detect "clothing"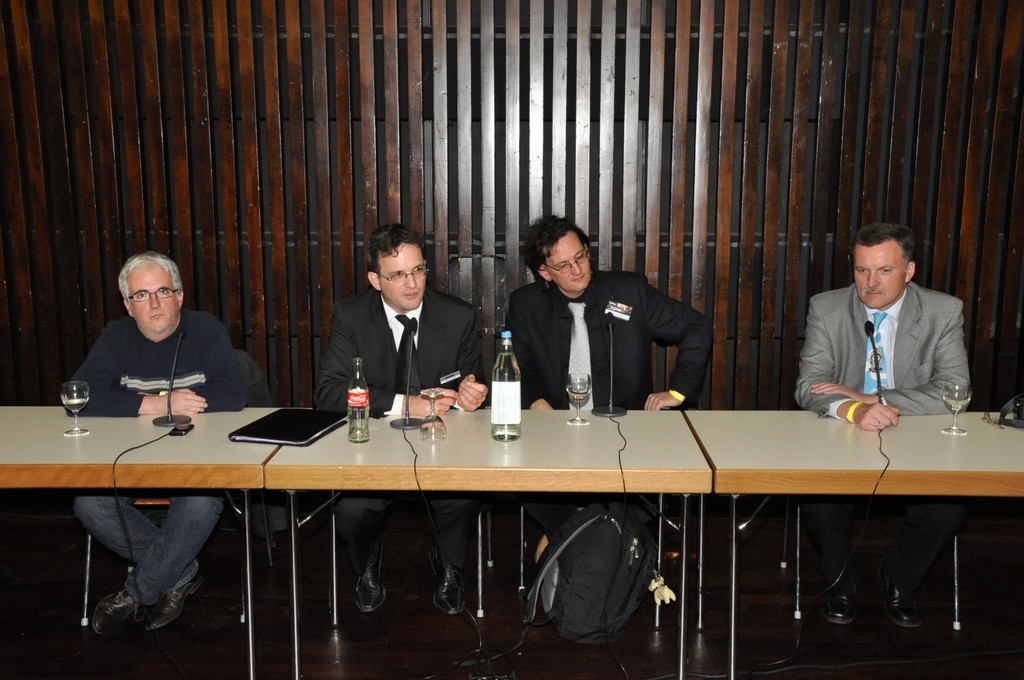
504:273:710:536
